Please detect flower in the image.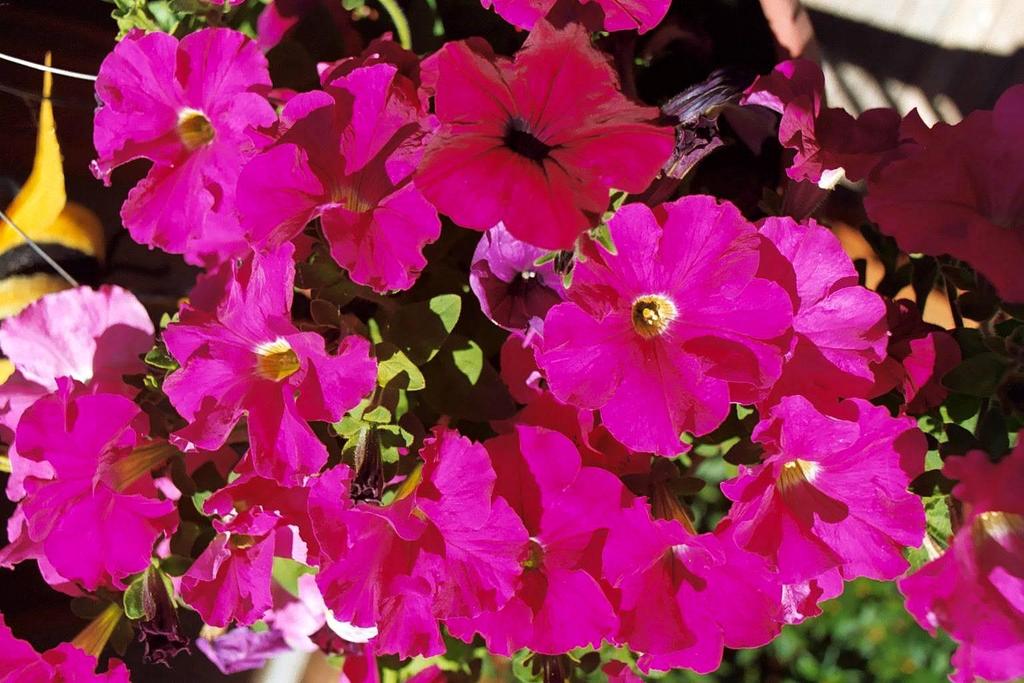
region(531, 189, 831, 466).
